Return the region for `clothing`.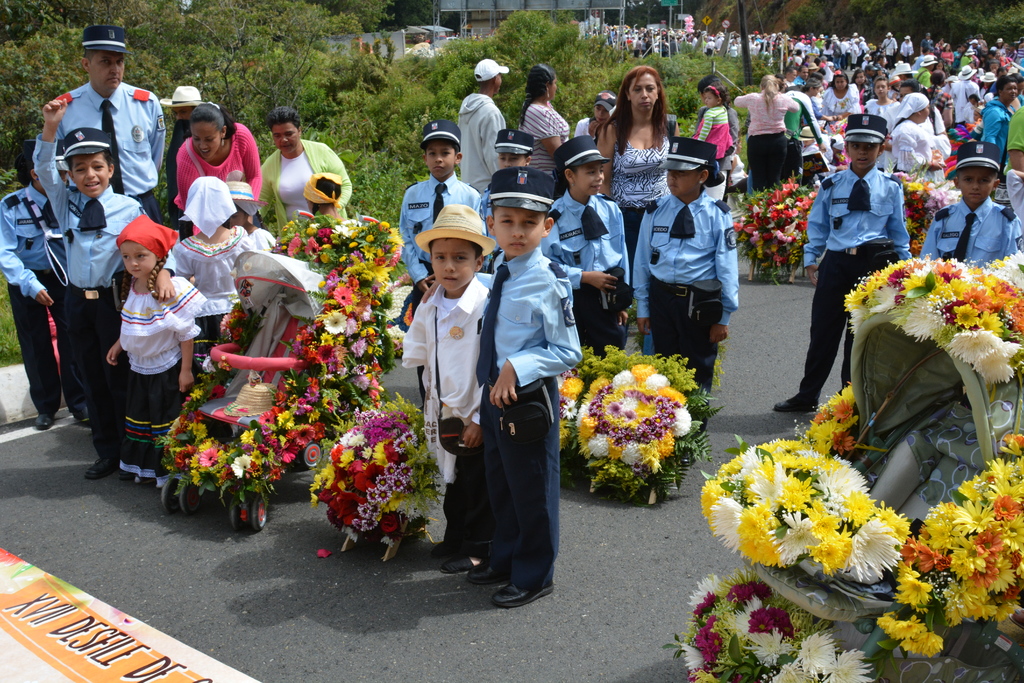
box=[876, 35, 893, 68].
